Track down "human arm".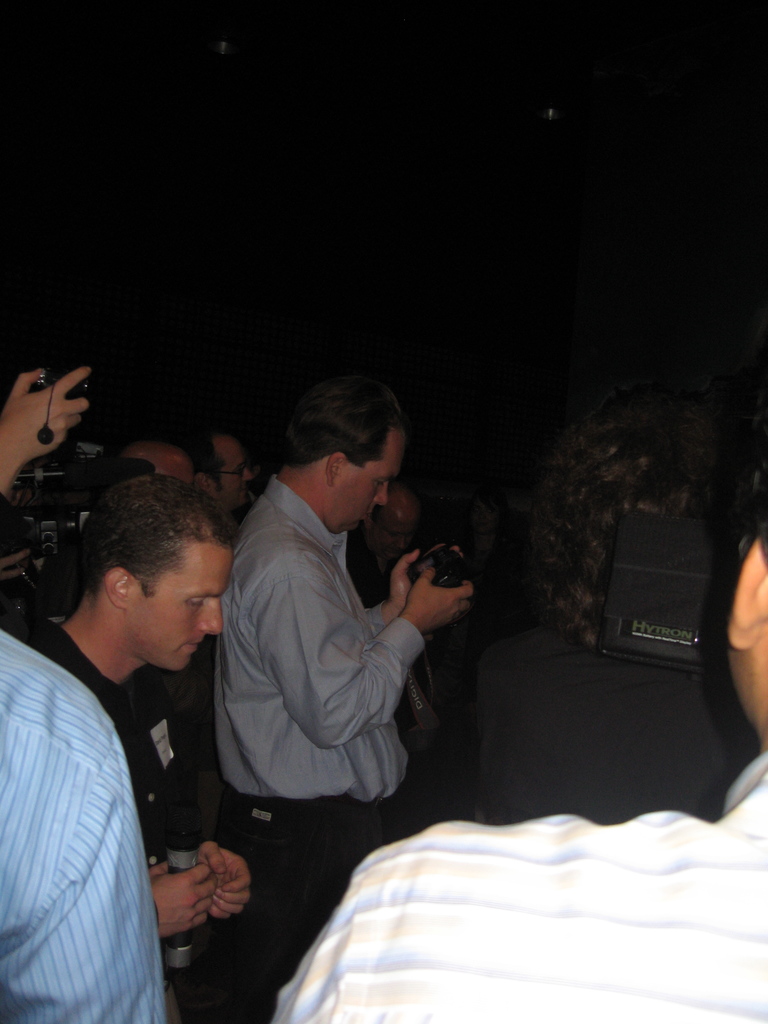
Tracked to BBox(254, 536, 477, 742).
